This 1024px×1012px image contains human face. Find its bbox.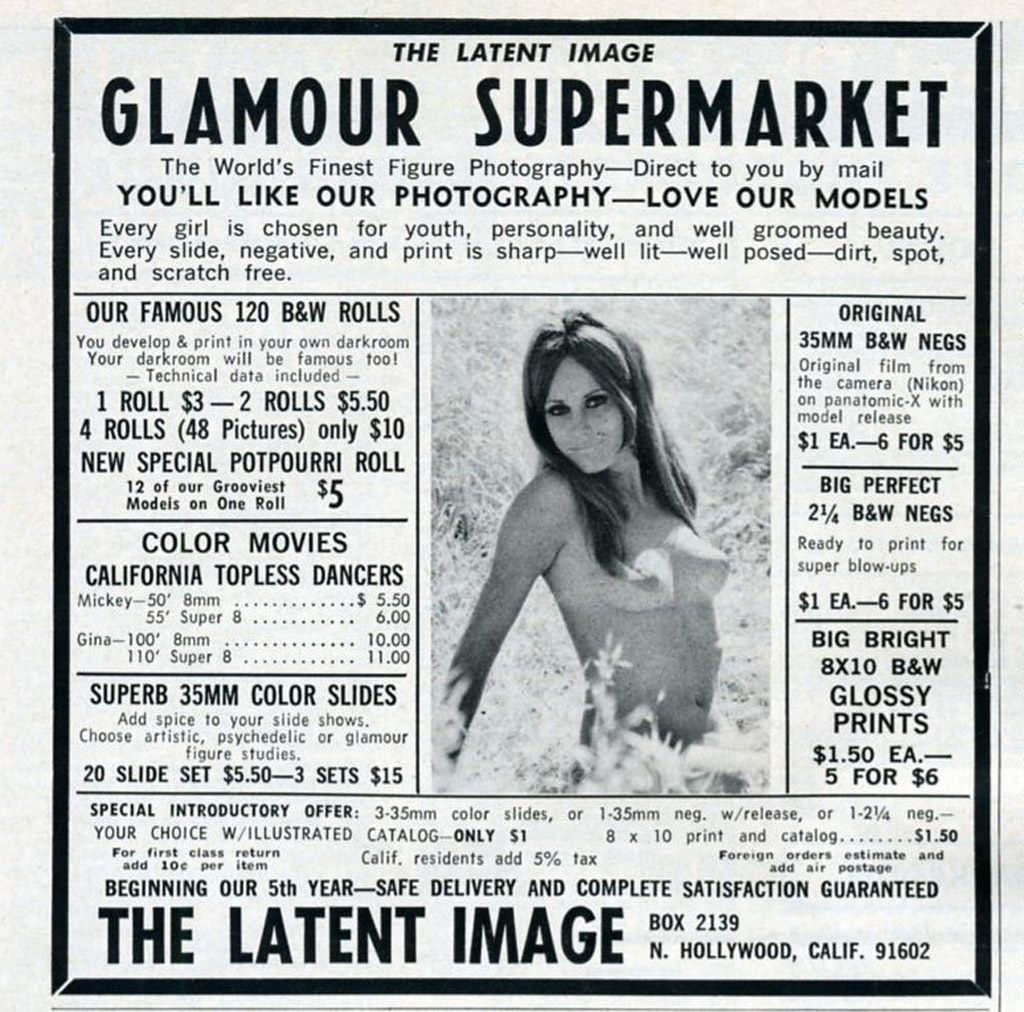
(x1=544, y1=356, x2=619, y2=476).
